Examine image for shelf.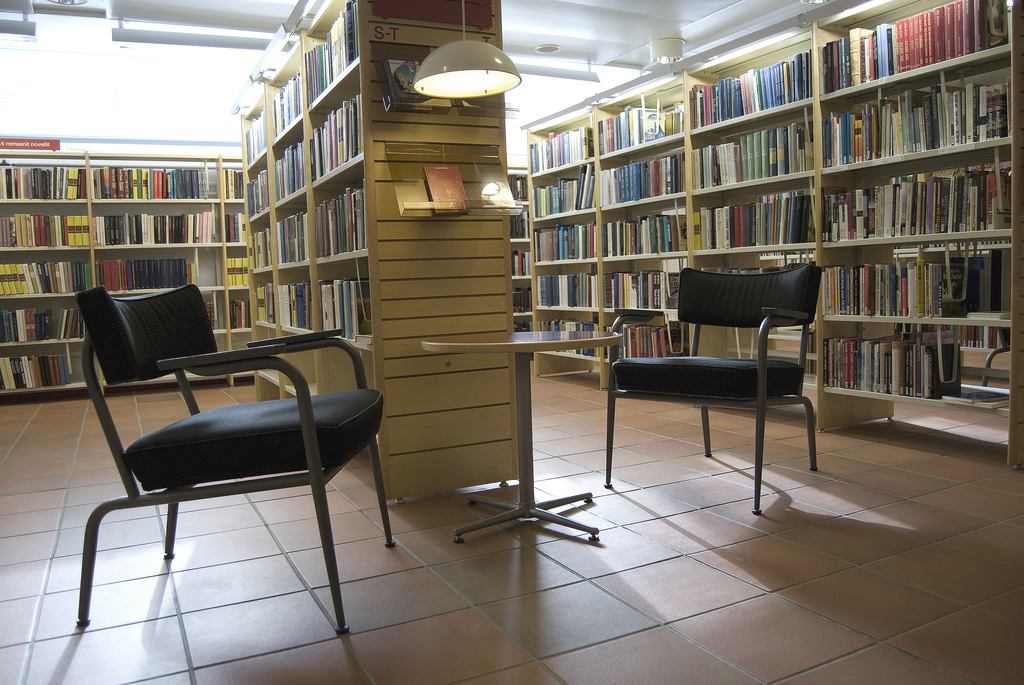
Examination result: 218:197:257:245.
